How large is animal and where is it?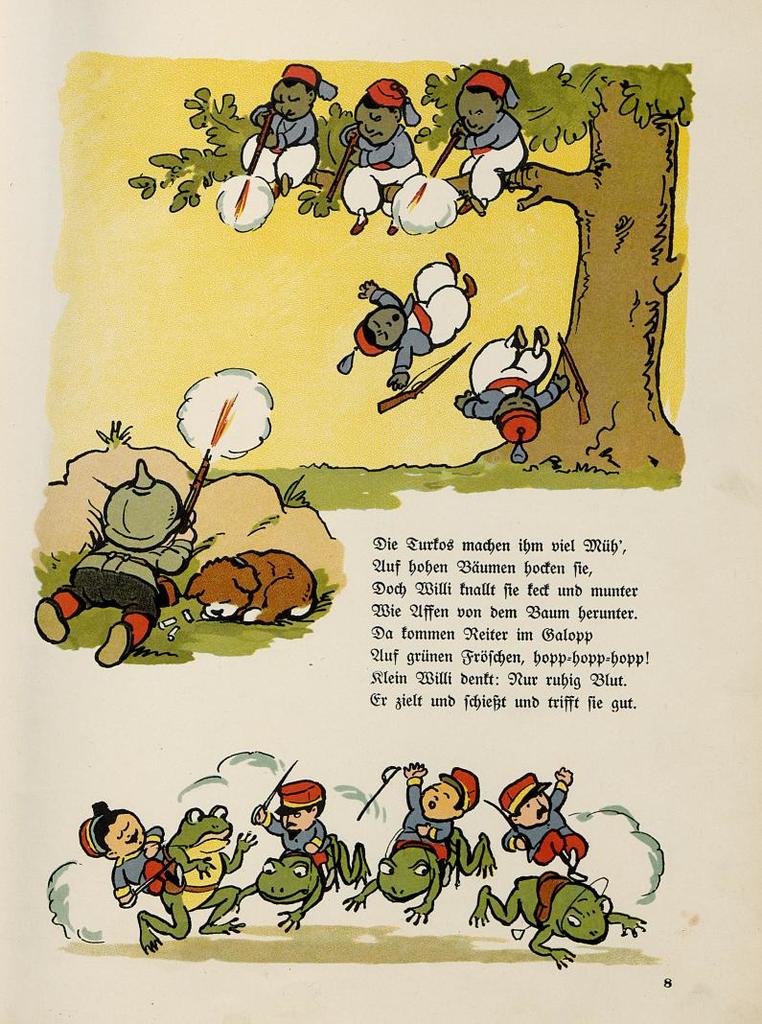
Bounding box: [334,824,501,922].
